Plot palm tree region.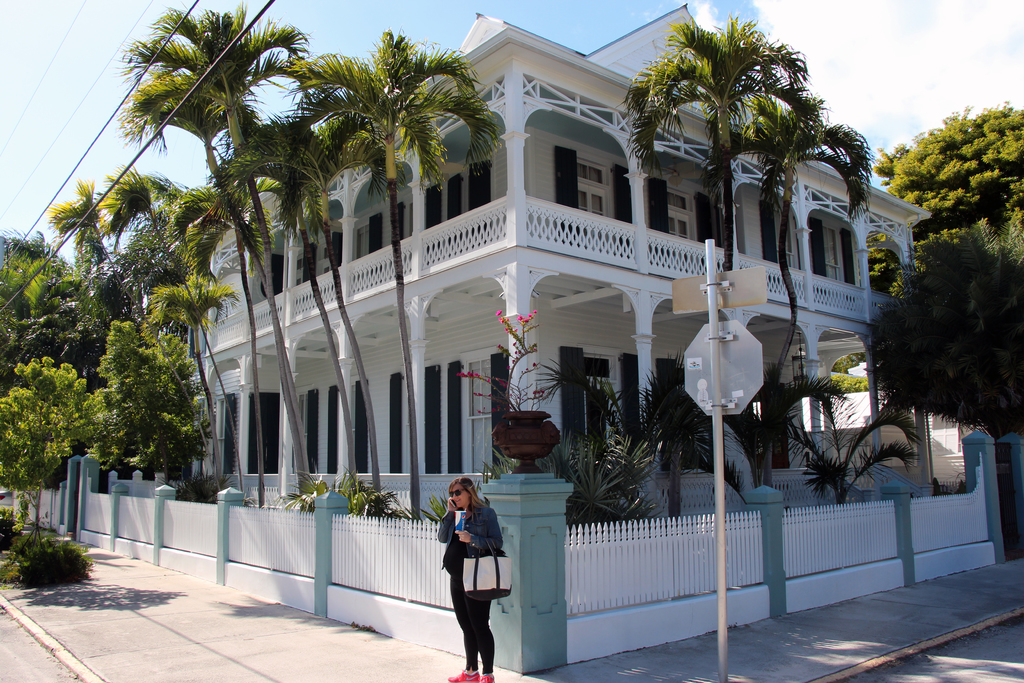
Plotted at 103:218:188:477.
